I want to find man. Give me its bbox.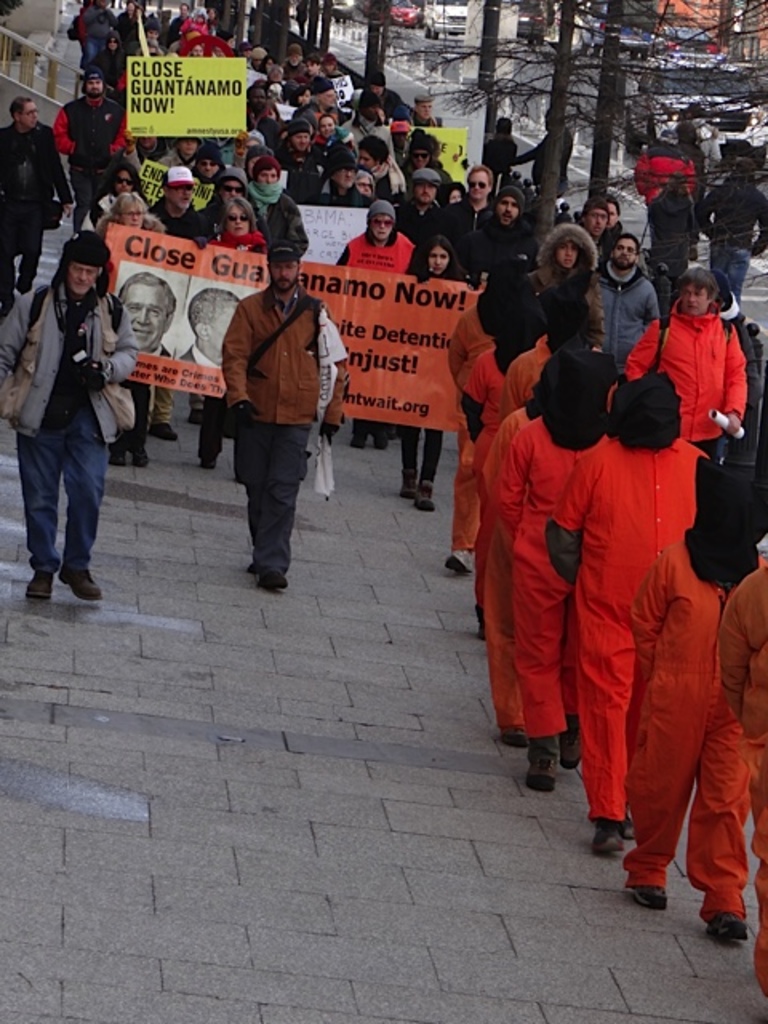
<box>483,368,549,742</box>.
